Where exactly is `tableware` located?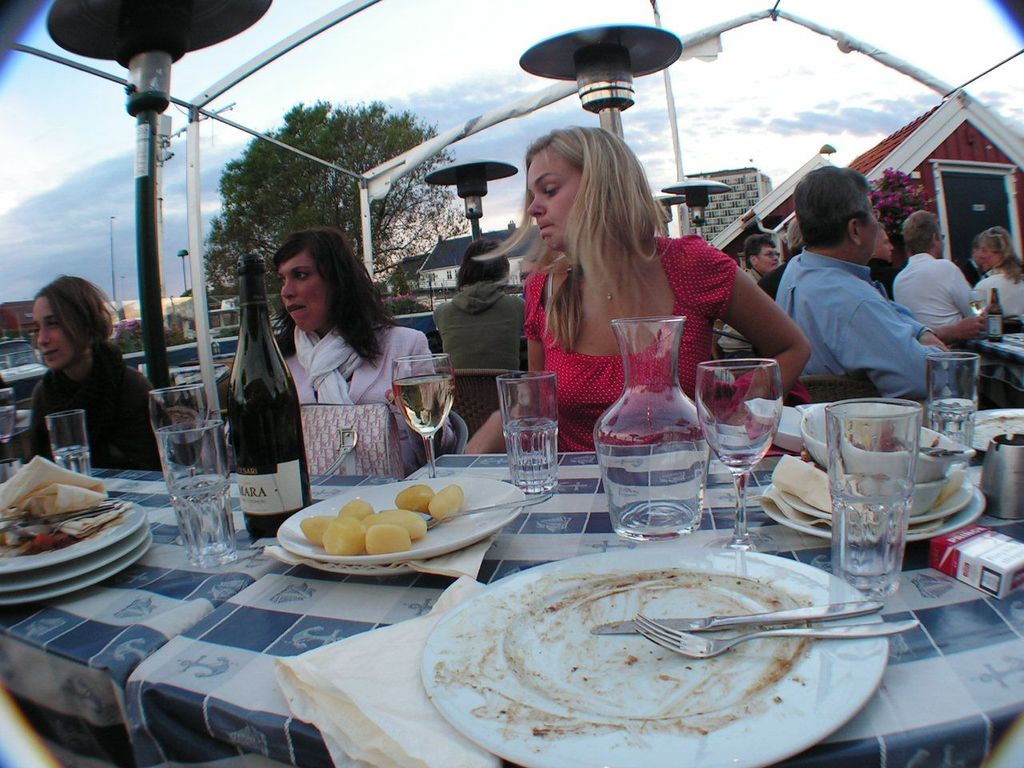
Its bounding box is bbox=[694, 358, 785, 554].
